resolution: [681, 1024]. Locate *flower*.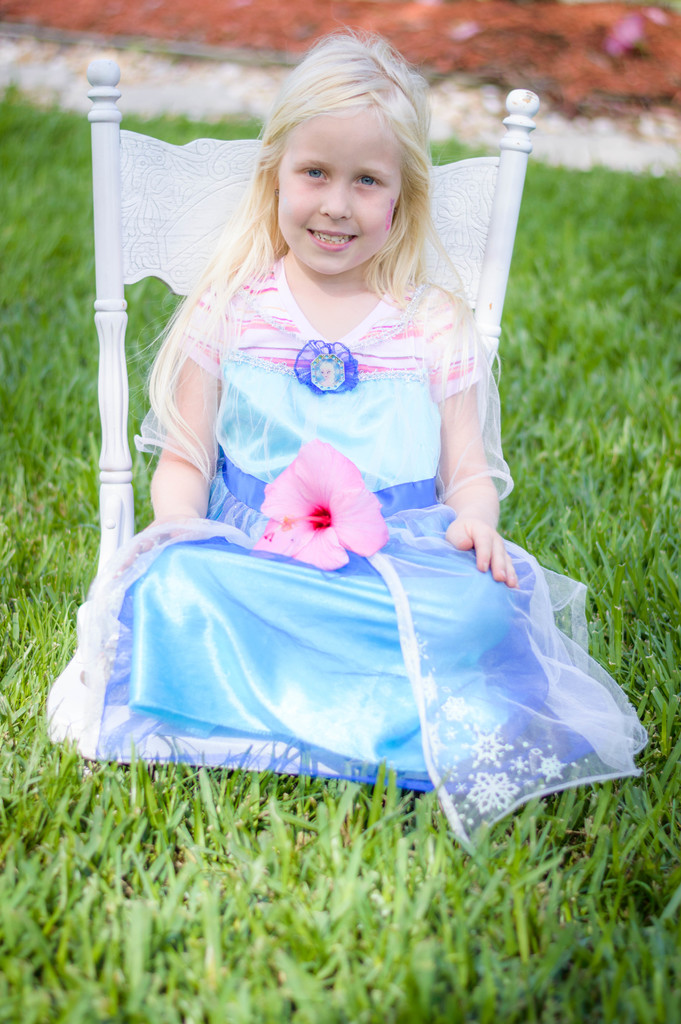
left=603, top=10, right=640, bottom=61.
